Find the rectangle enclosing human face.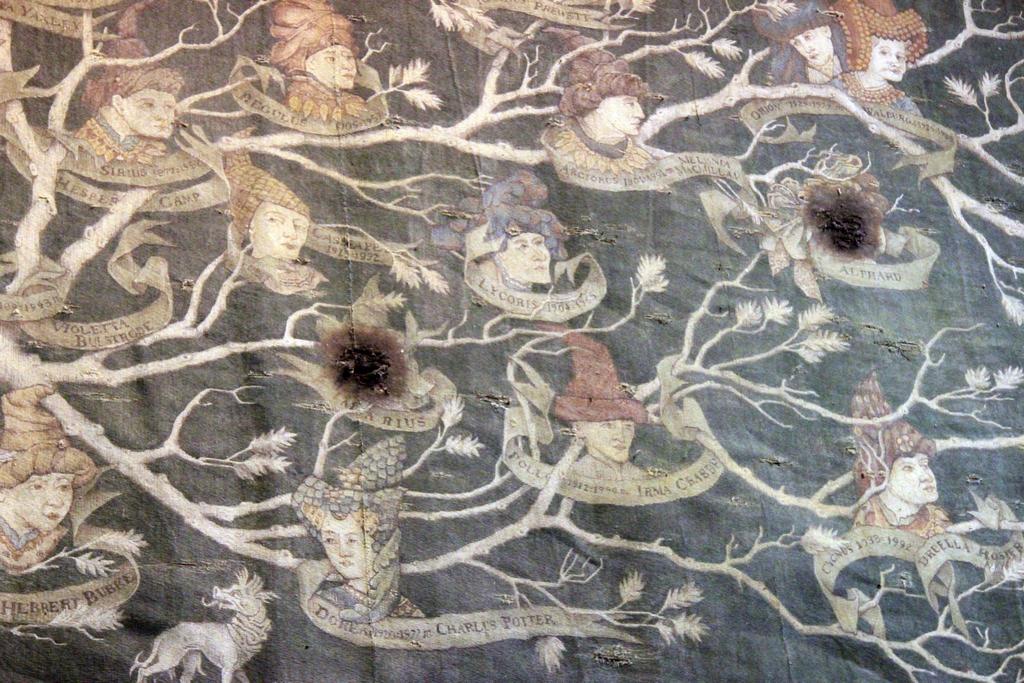
box(317, 507, 369, 578).
